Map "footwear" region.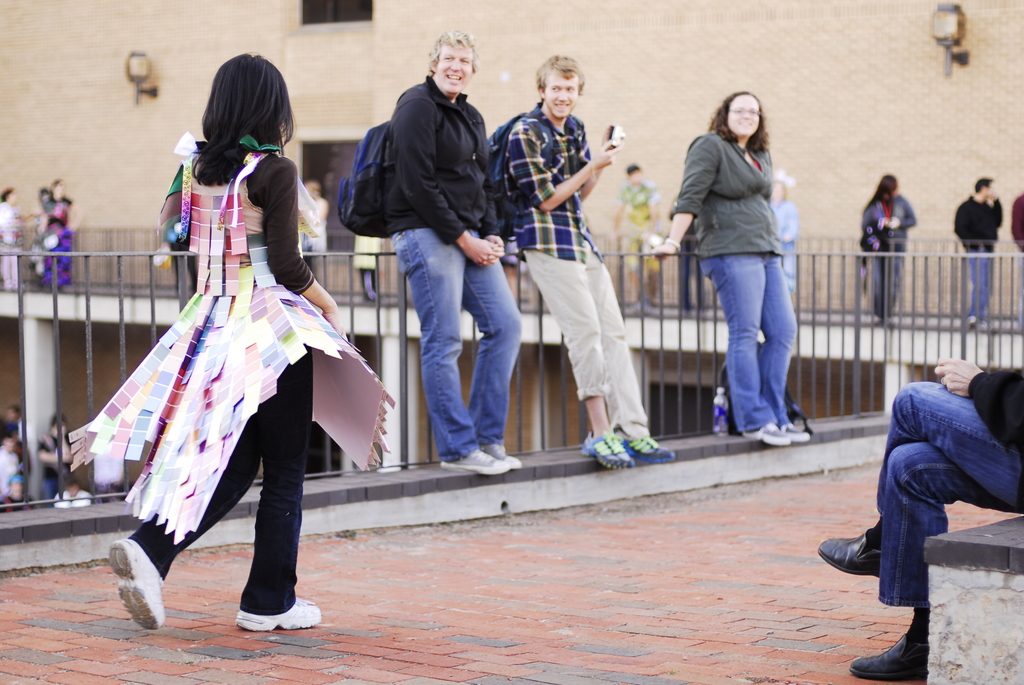
Mapped to [851, 624, 932, 681].
